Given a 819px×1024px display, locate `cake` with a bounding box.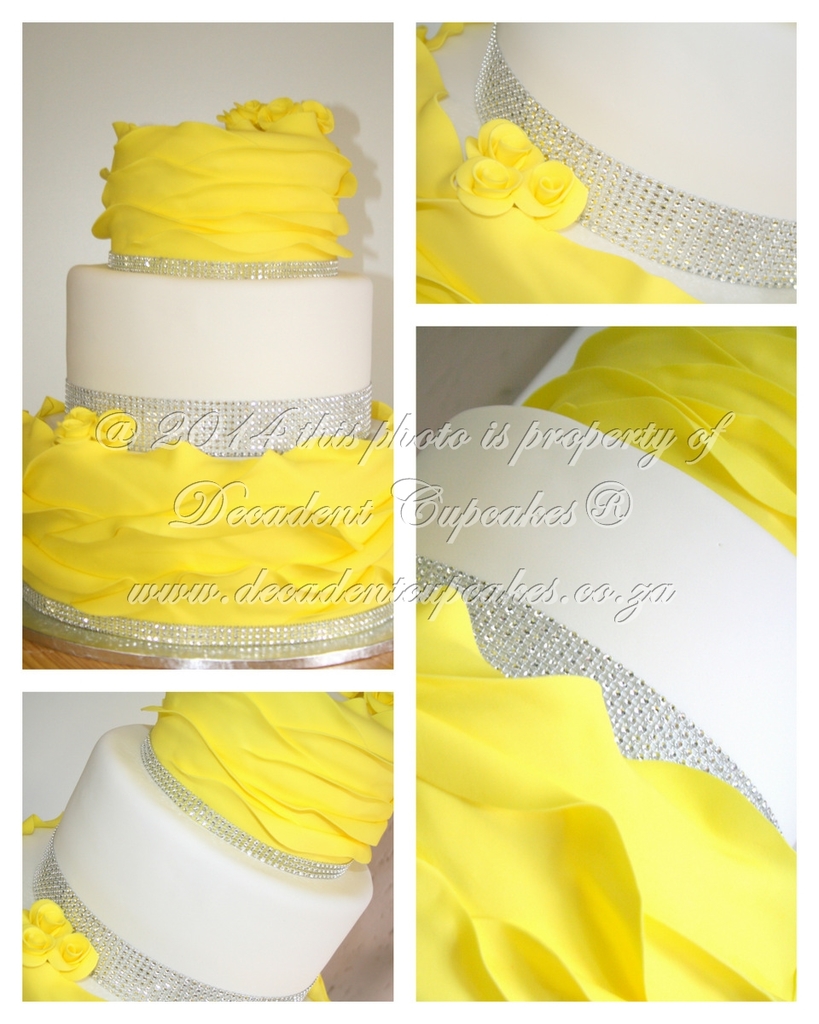
Located: box=[7, 89, 410, 637].
